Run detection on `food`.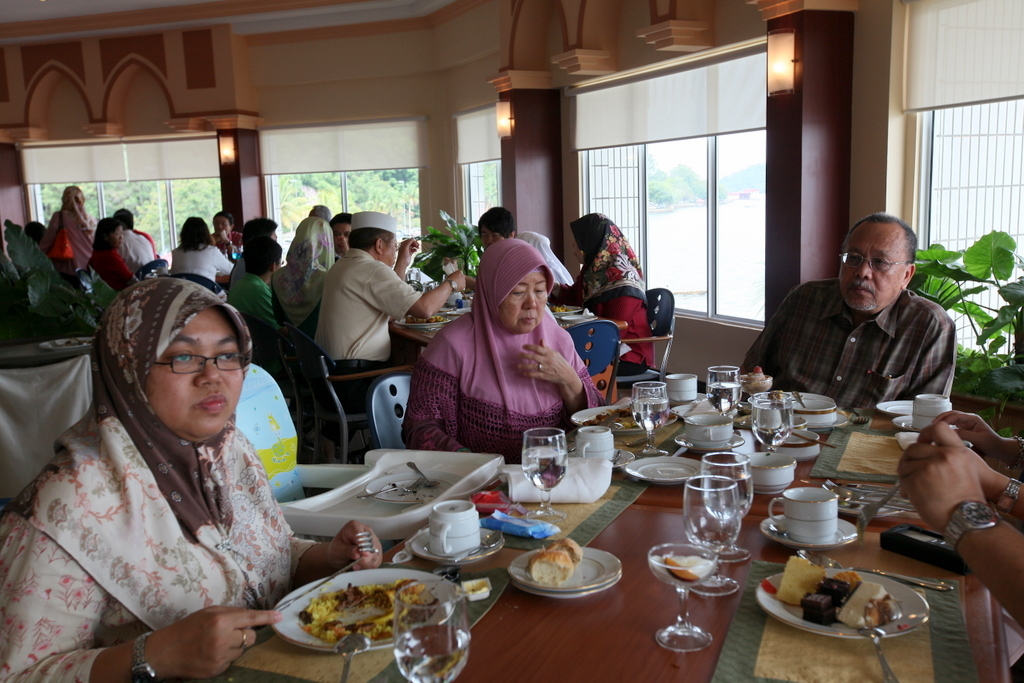
Result: (x1=581, y1=403, x2=667, y2=431).
